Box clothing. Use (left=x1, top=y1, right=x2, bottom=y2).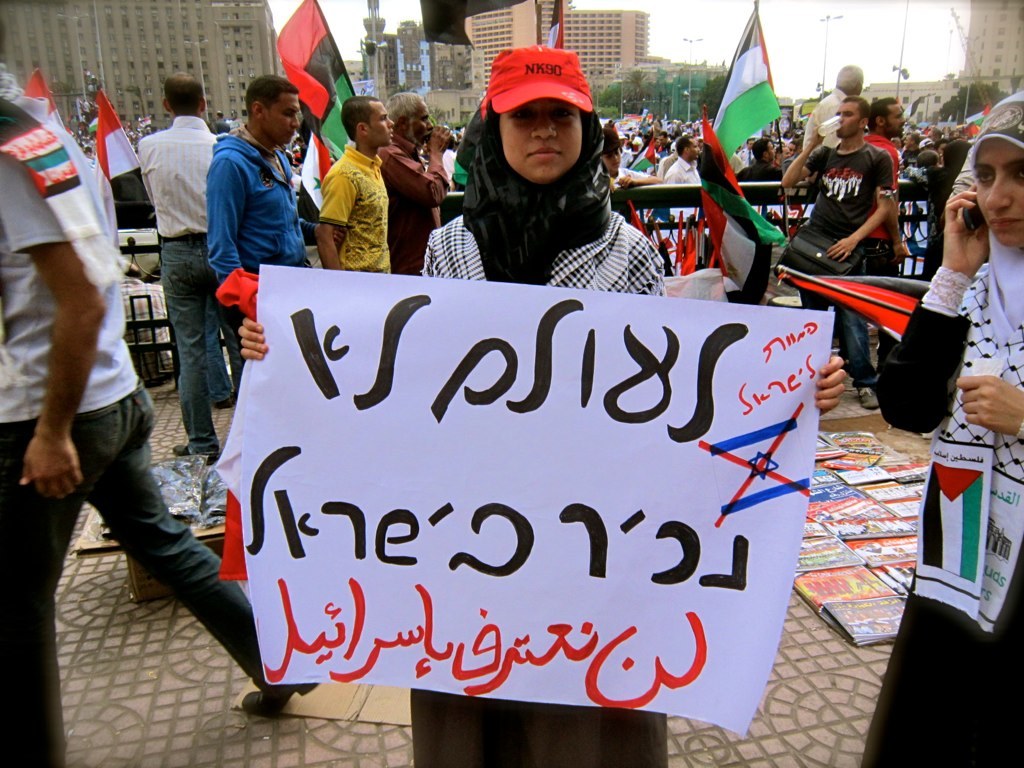
(left=414, top=101, right=686, bottom=767).
